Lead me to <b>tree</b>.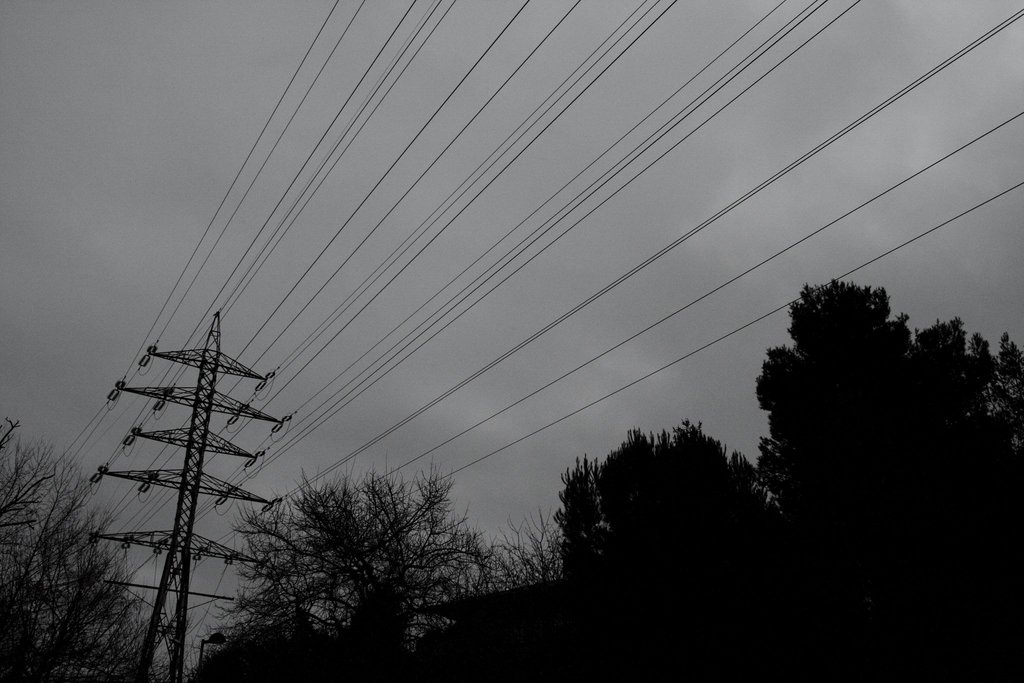
Lead to [left=0, top=415, right=182, bottom=682].
